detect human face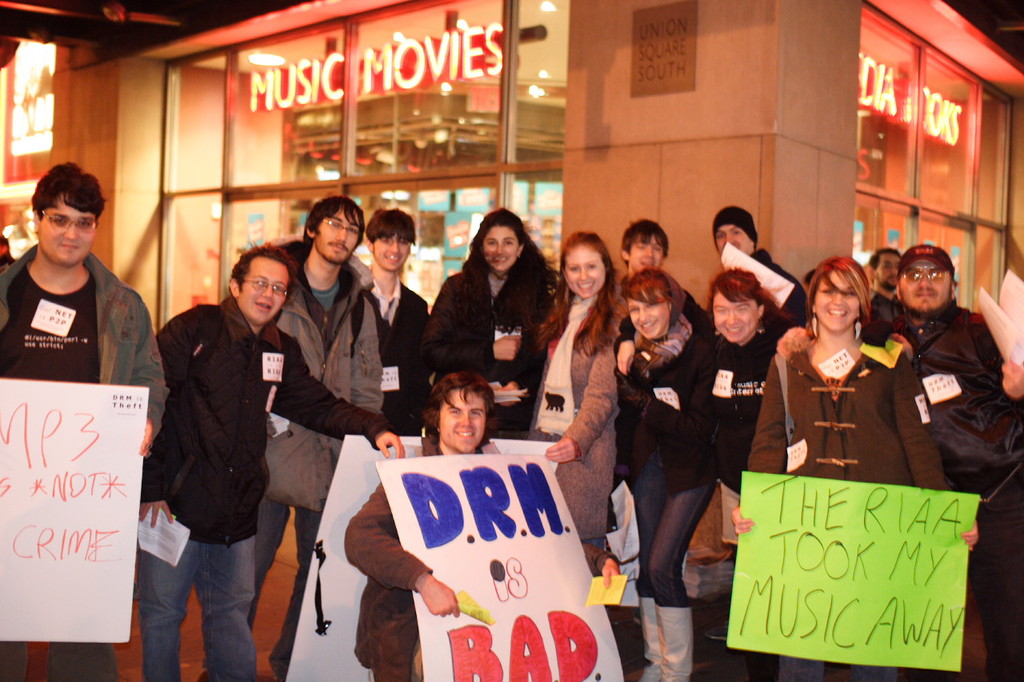
<region>242, 261, 291, 326</region>
